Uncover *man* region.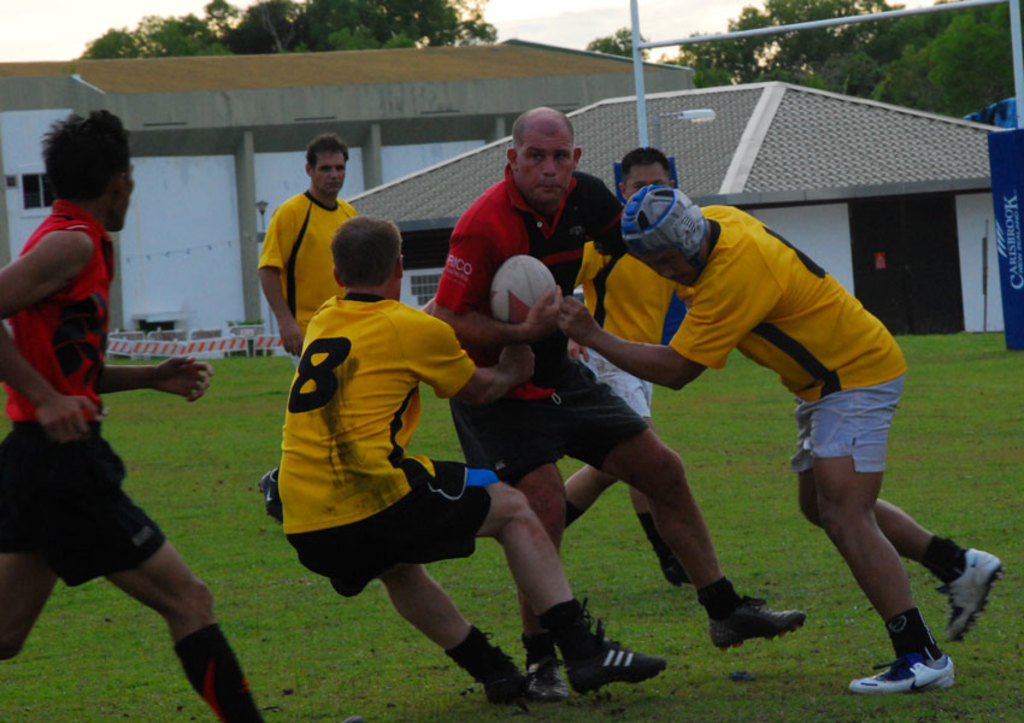
Uncovered: l=430, t=112, r=811, b=651.
